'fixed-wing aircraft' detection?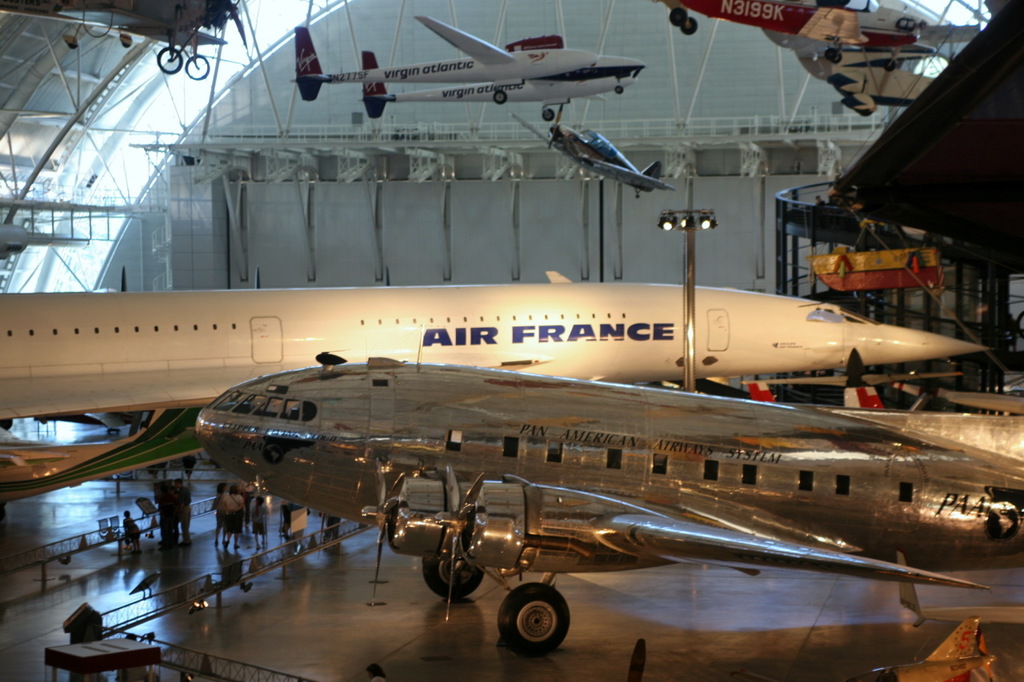
x1=646 y1=0 x2=943 y2=61
